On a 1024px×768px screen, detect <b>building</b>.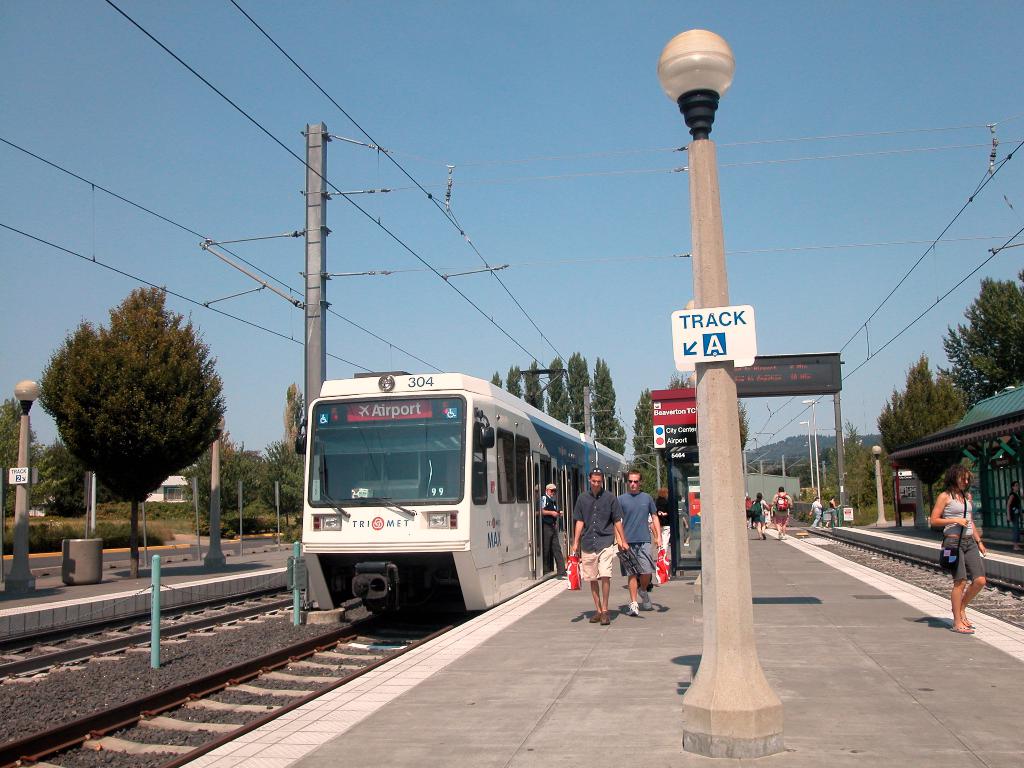
detection(886, 381, 1023, 556).
